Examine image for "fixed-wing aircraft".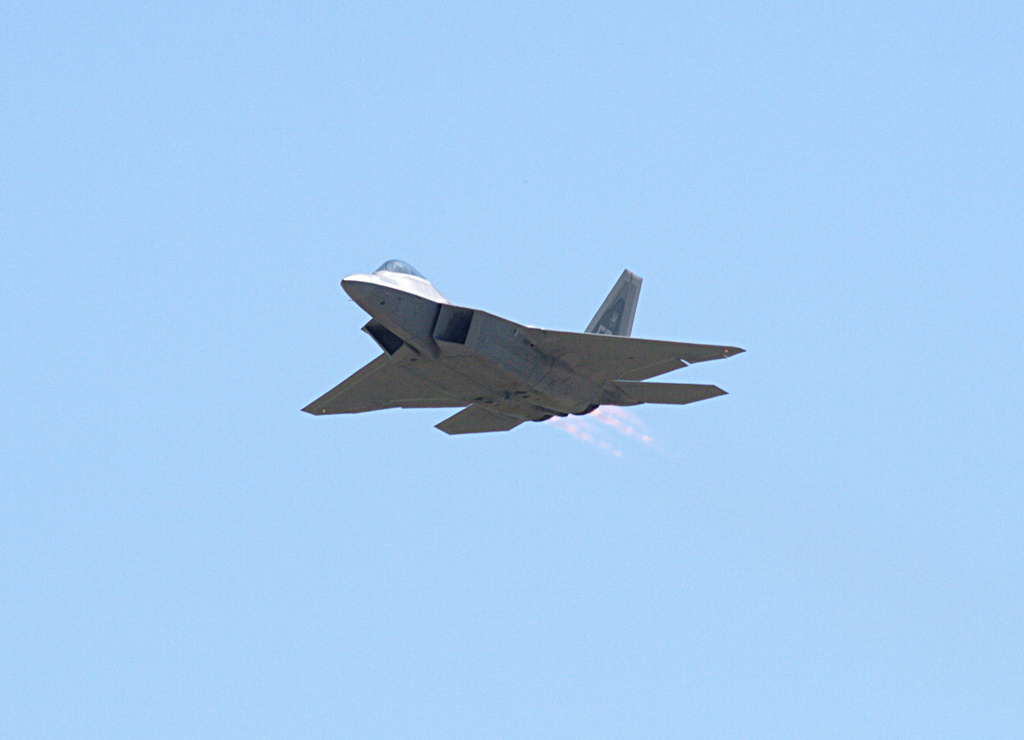
Examination result: {"left": 295, "top": 254, "right": 751, "bottom": 439}.
